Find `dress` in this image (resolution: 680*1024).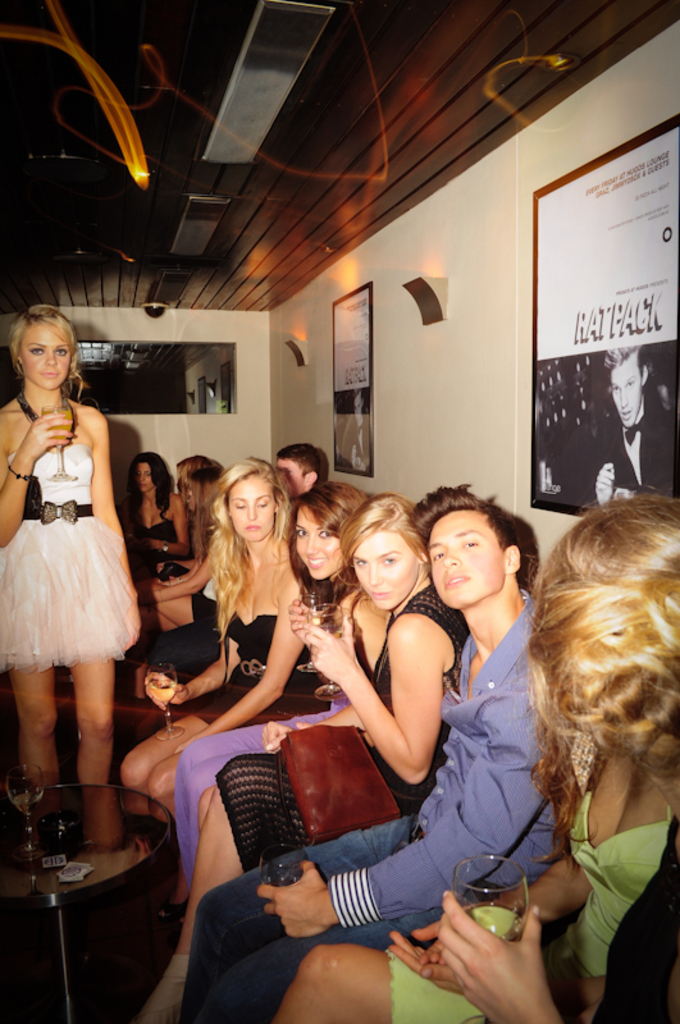
213 585 471 872.
